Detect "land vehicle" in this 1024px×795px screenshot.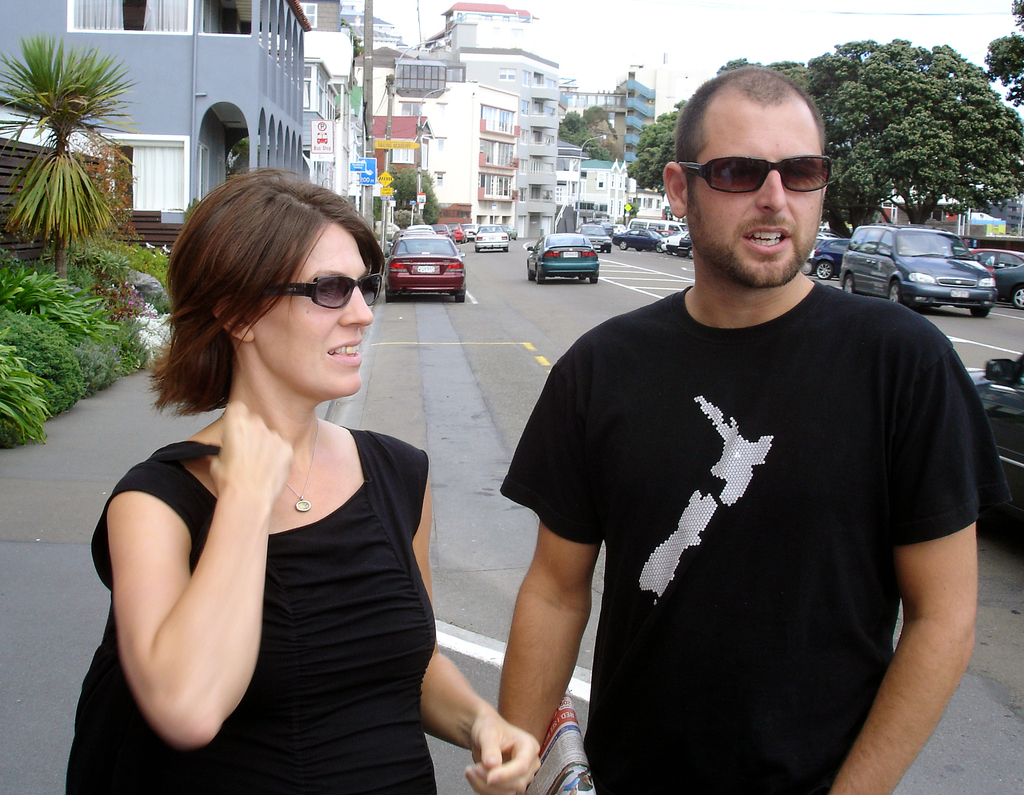
Detection: {"x1": 479, "y1": 225, "x2": 506, "y2": 250}.
